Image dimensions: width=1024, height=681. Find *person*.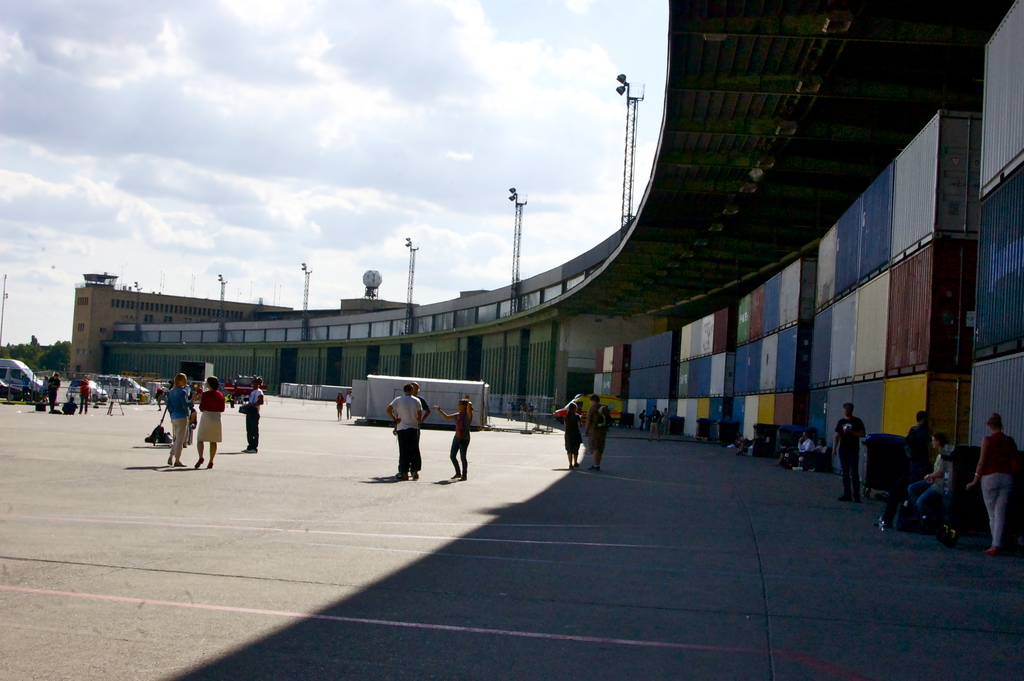
904/410/935/480.
